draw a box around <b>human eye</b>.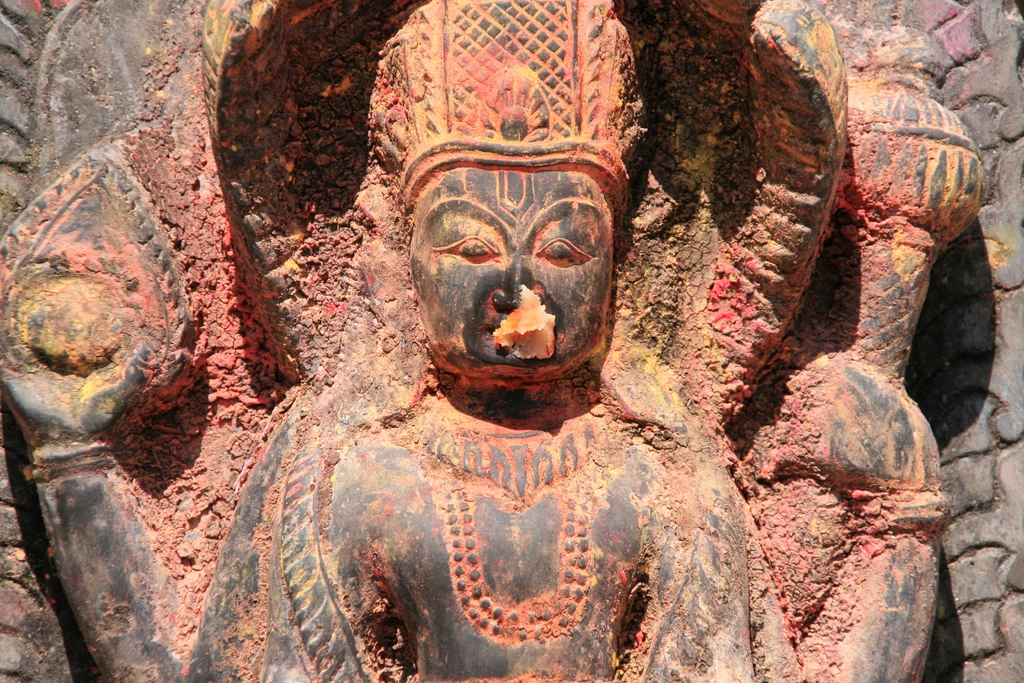
pyautogui.locateOnScreen(430, 213, 504, 263).
